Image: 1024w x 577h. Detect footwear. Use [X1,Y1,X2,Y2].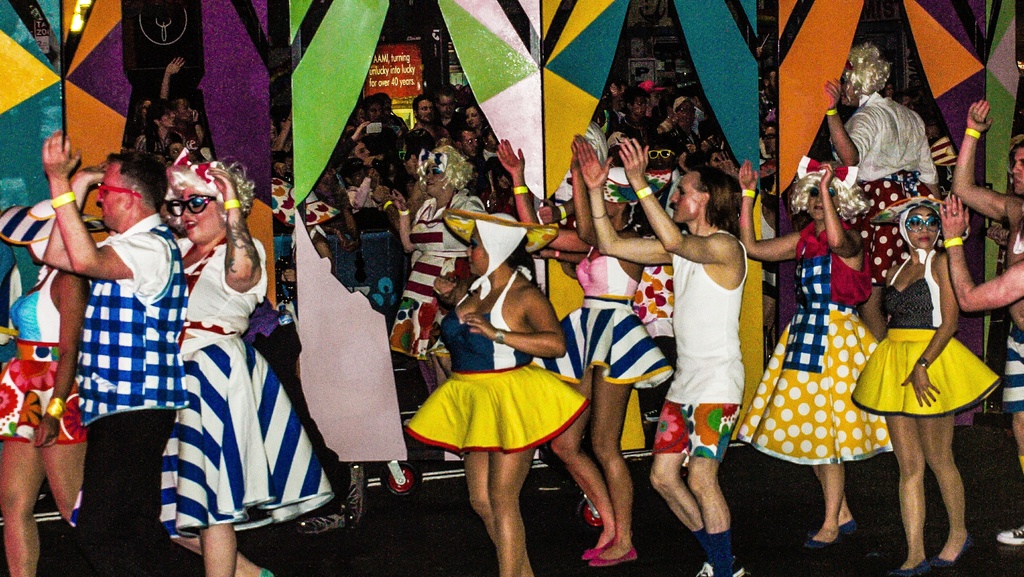
[886,560,932,576].
